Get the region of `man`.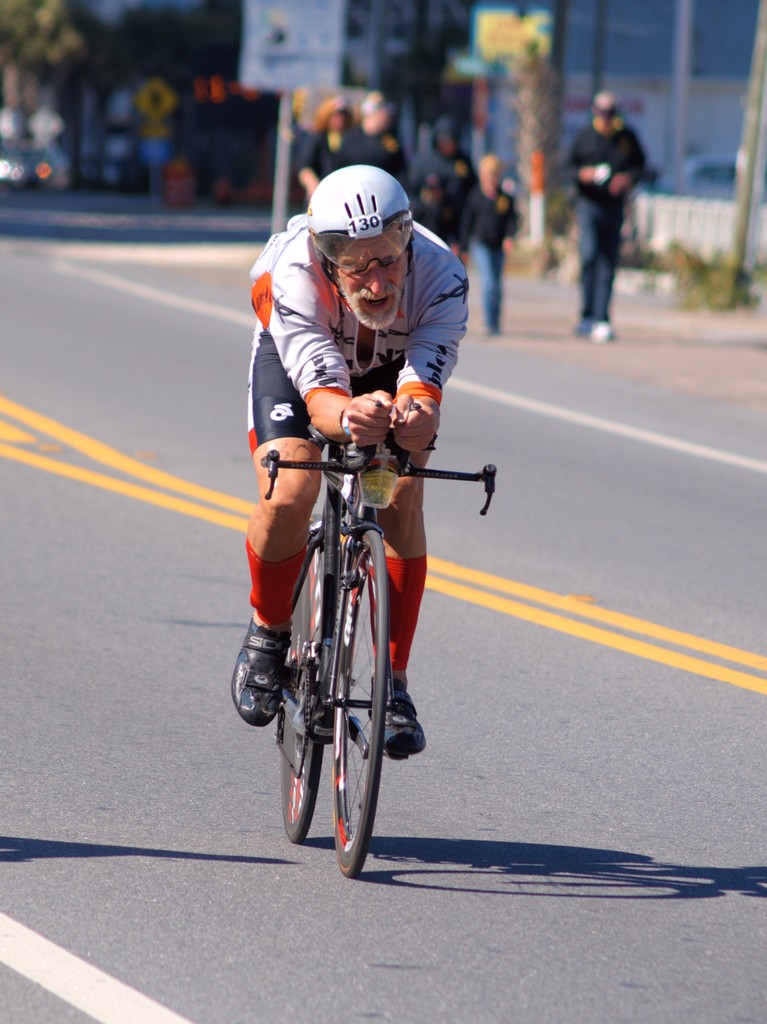
{"left": 566, "top": 84, "right": 665, "bottom": 320}.
